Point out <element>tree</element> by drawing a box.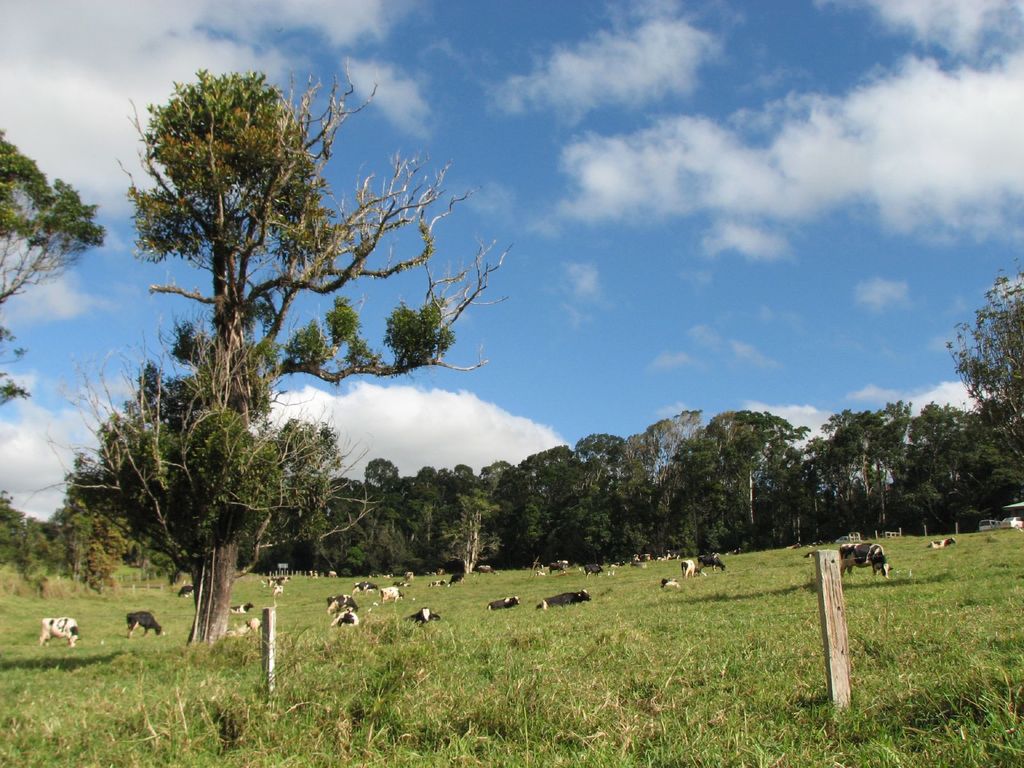
[564, 426, 635, 560].
